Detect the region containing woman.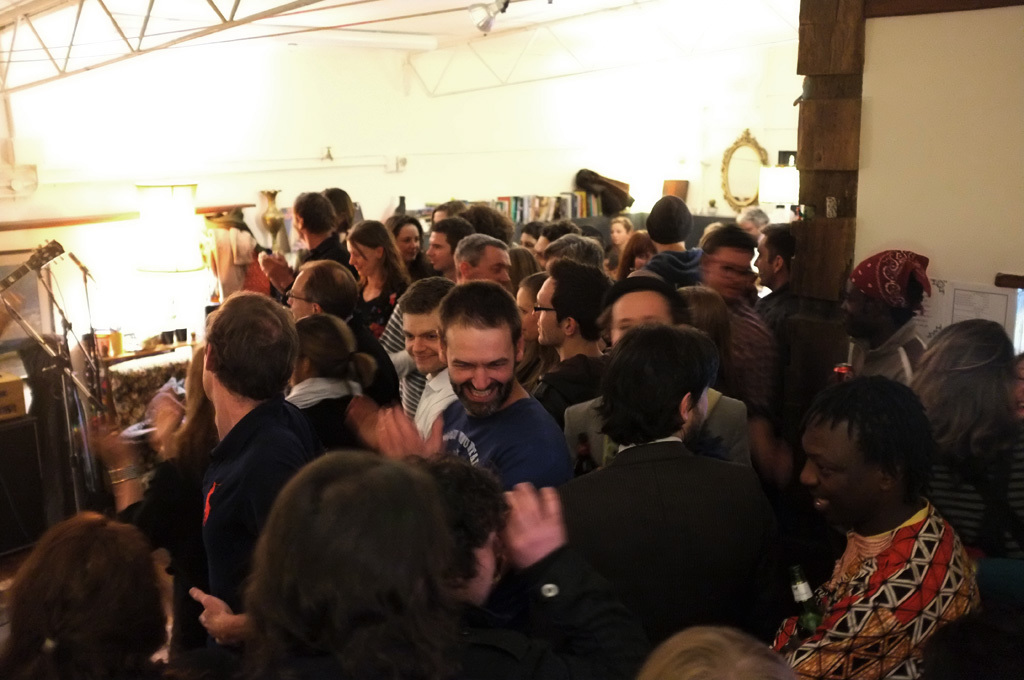
<box>611,226,662,283</box>.
